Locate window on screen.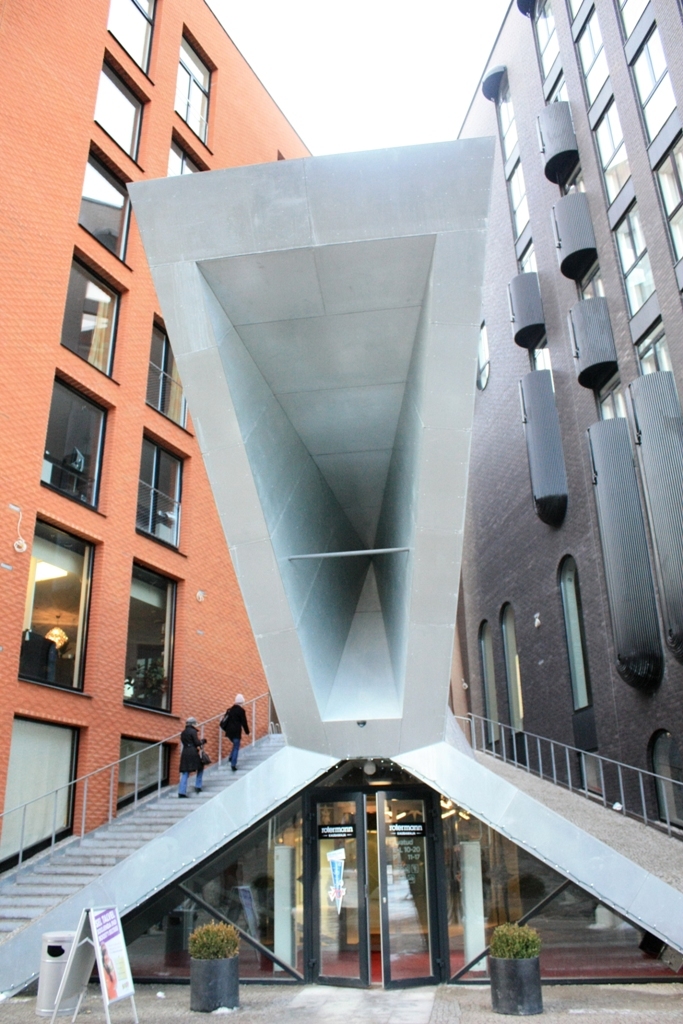
On screen at rect(146, 314, 181, 423).
